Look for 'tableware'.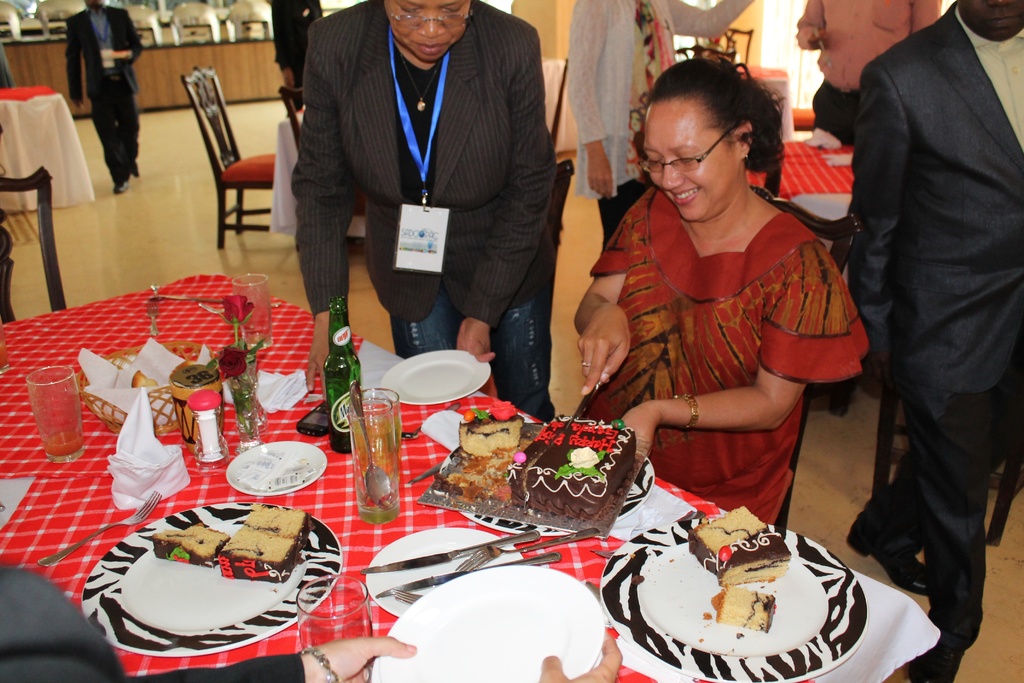
Found: 390,561,561,607.
